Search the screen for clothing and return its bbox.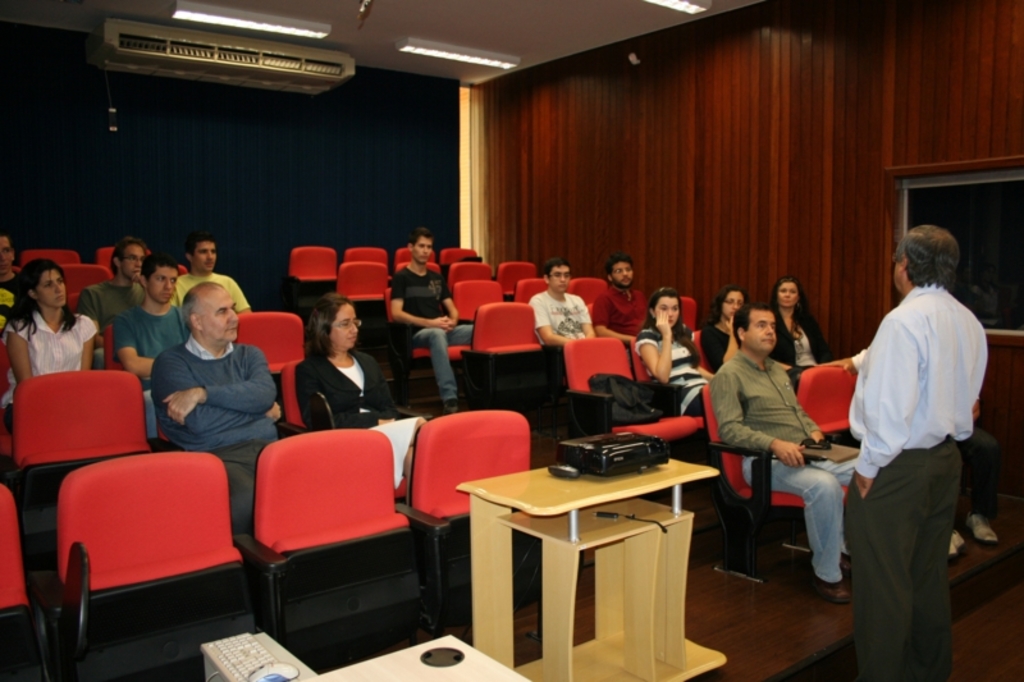
Found: rect(590, 283, 646, 342).
